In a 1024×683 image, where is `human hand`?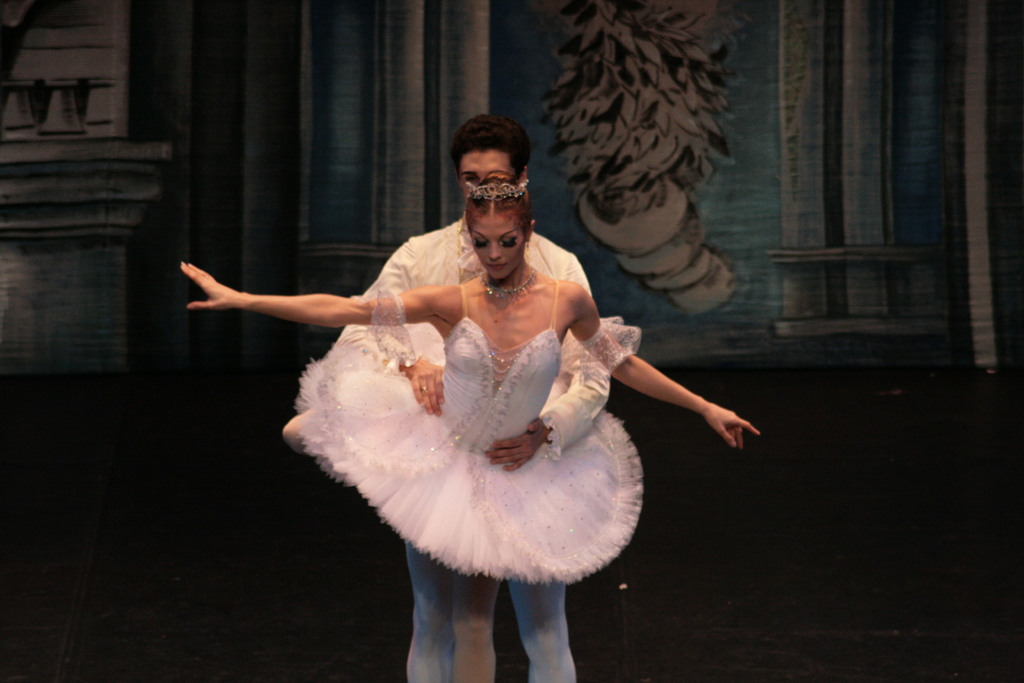
(x1=410, y1=352, x2=448, y2=419).
